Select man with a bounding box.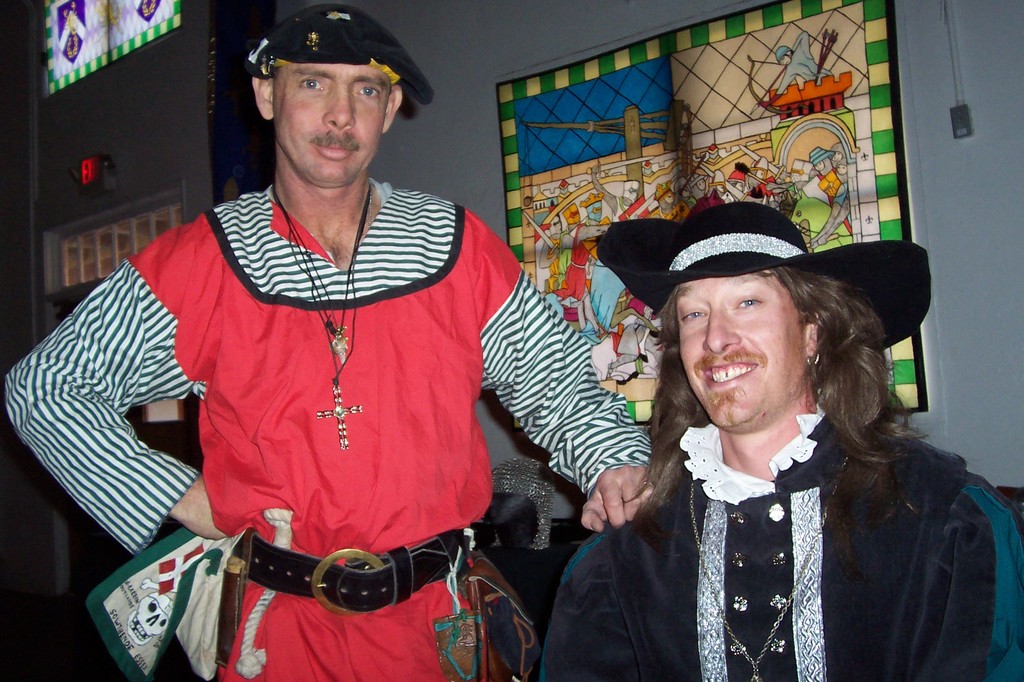
(536,199,1023,681).
